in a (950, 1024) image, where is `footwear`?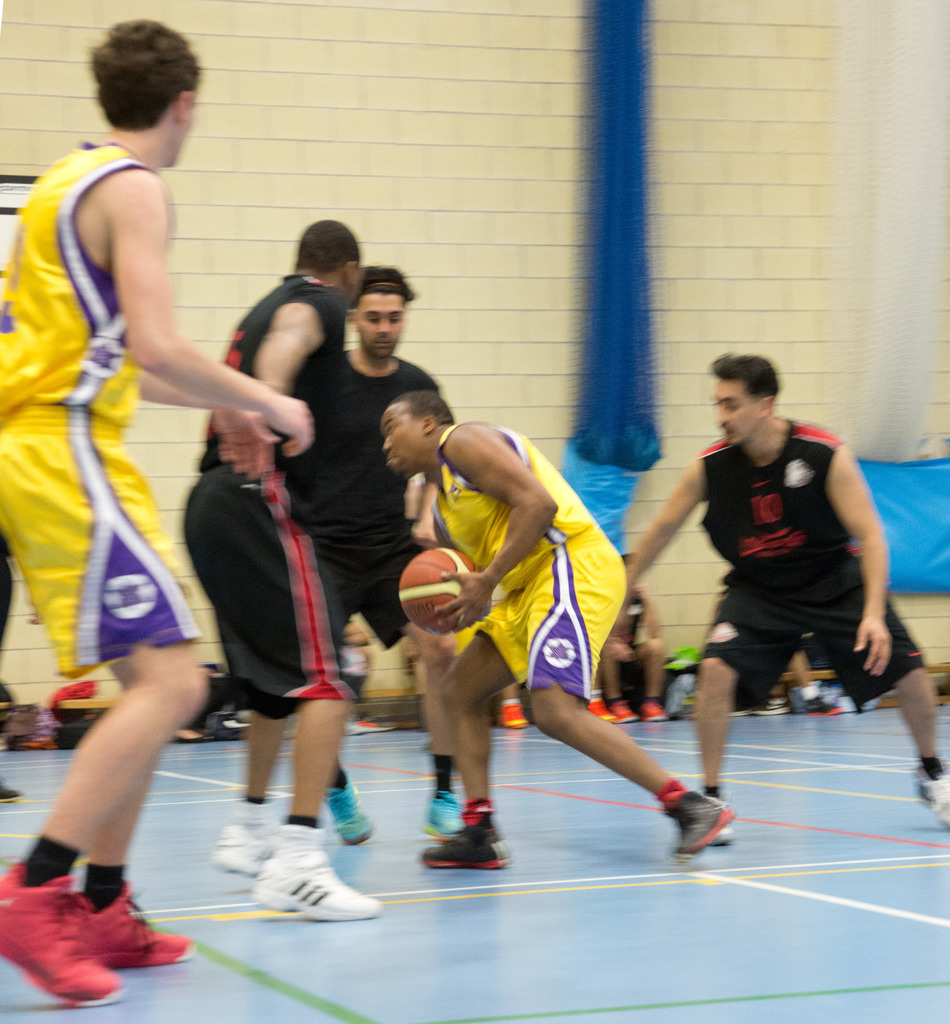
box=[255, 839, 385, 922].
